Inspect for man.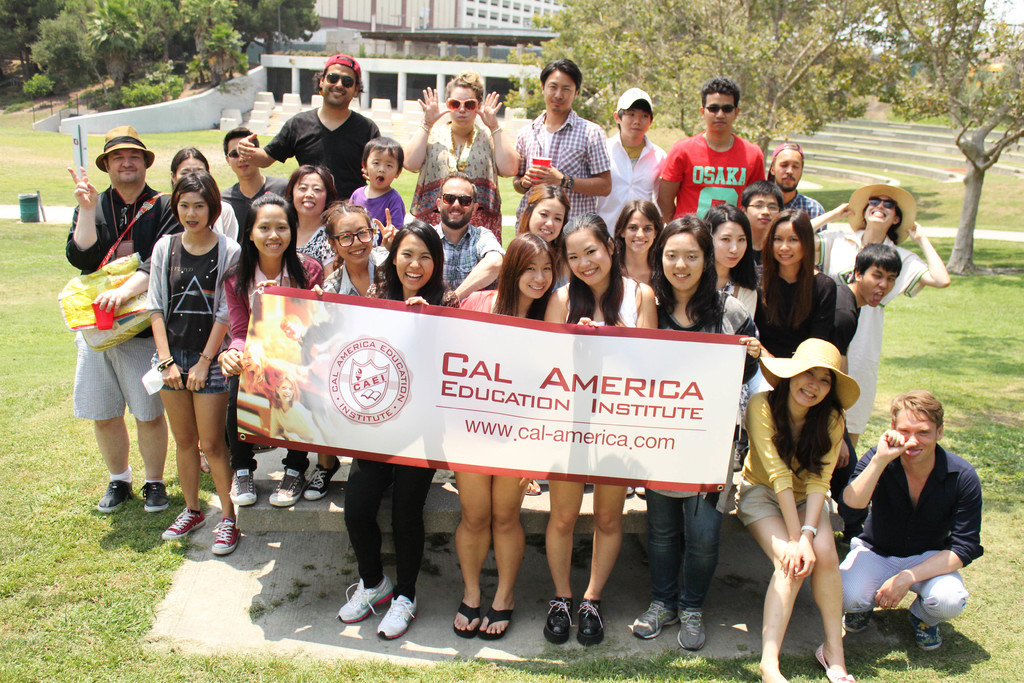
Inspection: box(772, 139, 827, 219).
